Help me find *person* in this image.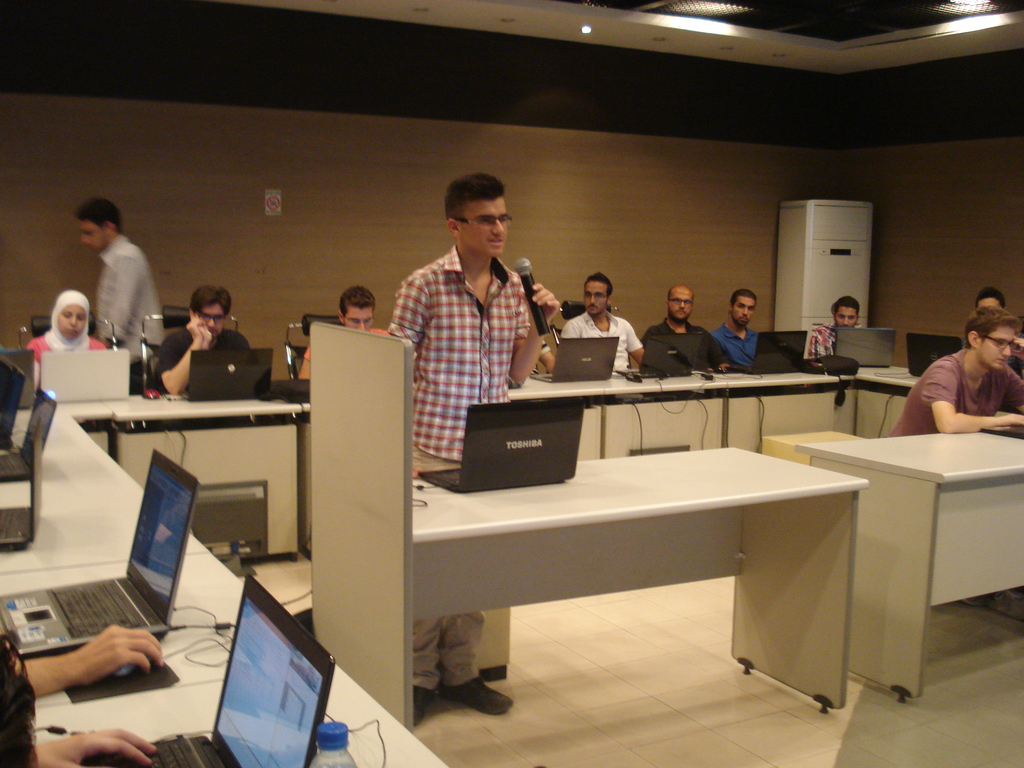
Found it: bbox=(552, 271, 646, 375).
